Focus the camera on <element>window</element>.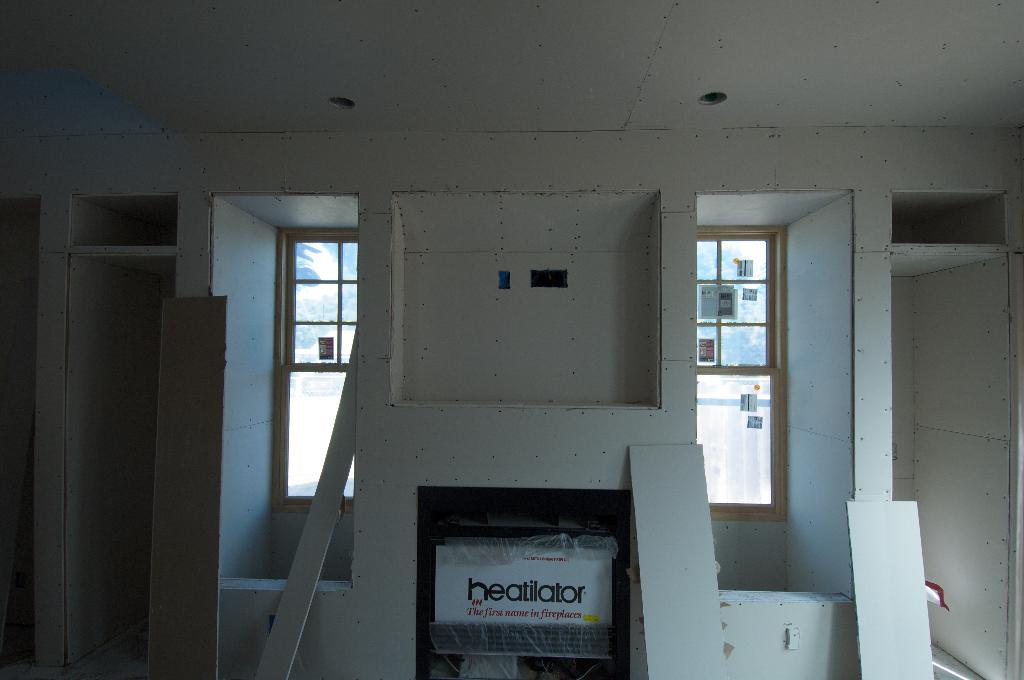
Focus region: (694,177,798,522).
